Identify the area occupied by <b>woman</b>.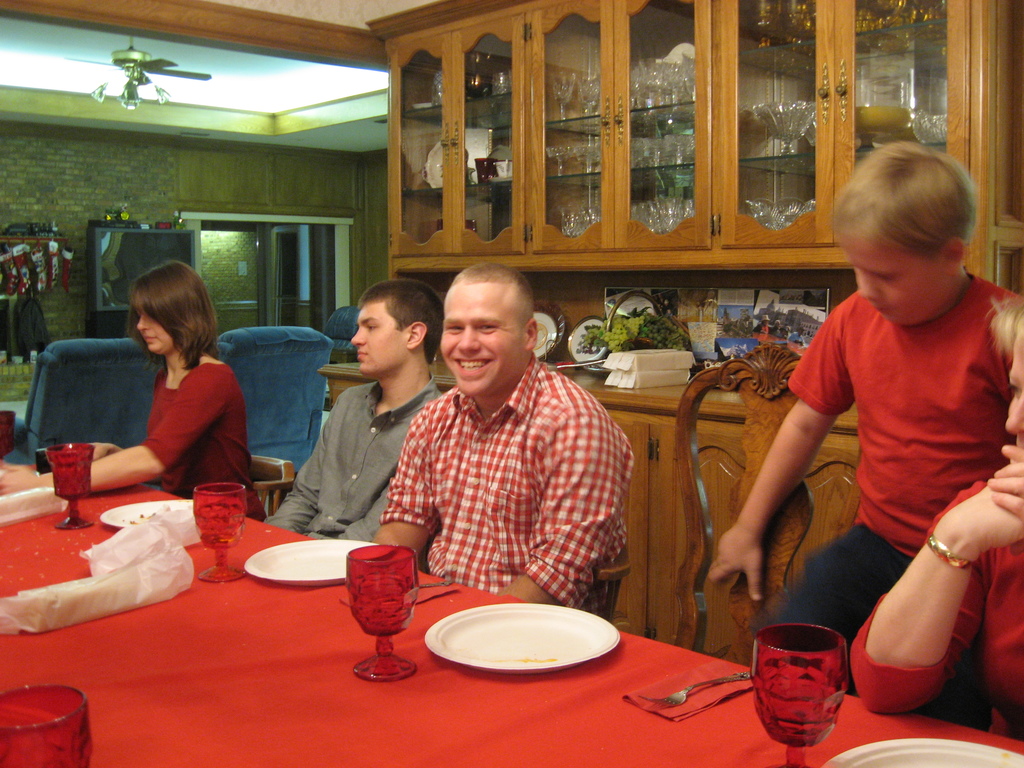
Area: <region>0, 258, 266, 525</region>.
